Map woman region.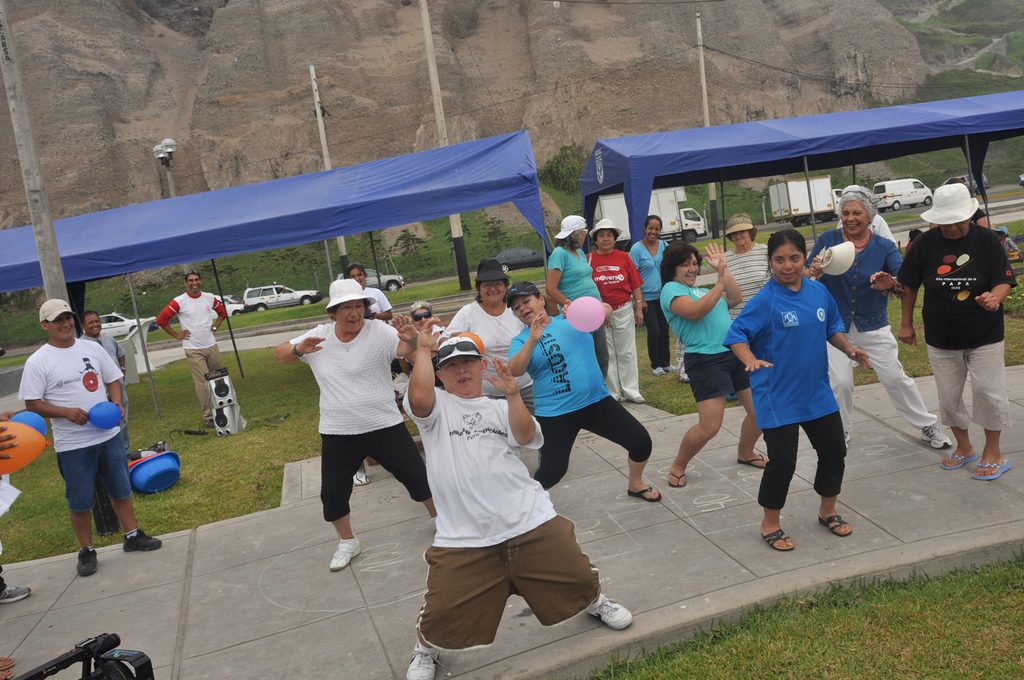
Mapped to 544 217 602 374.
